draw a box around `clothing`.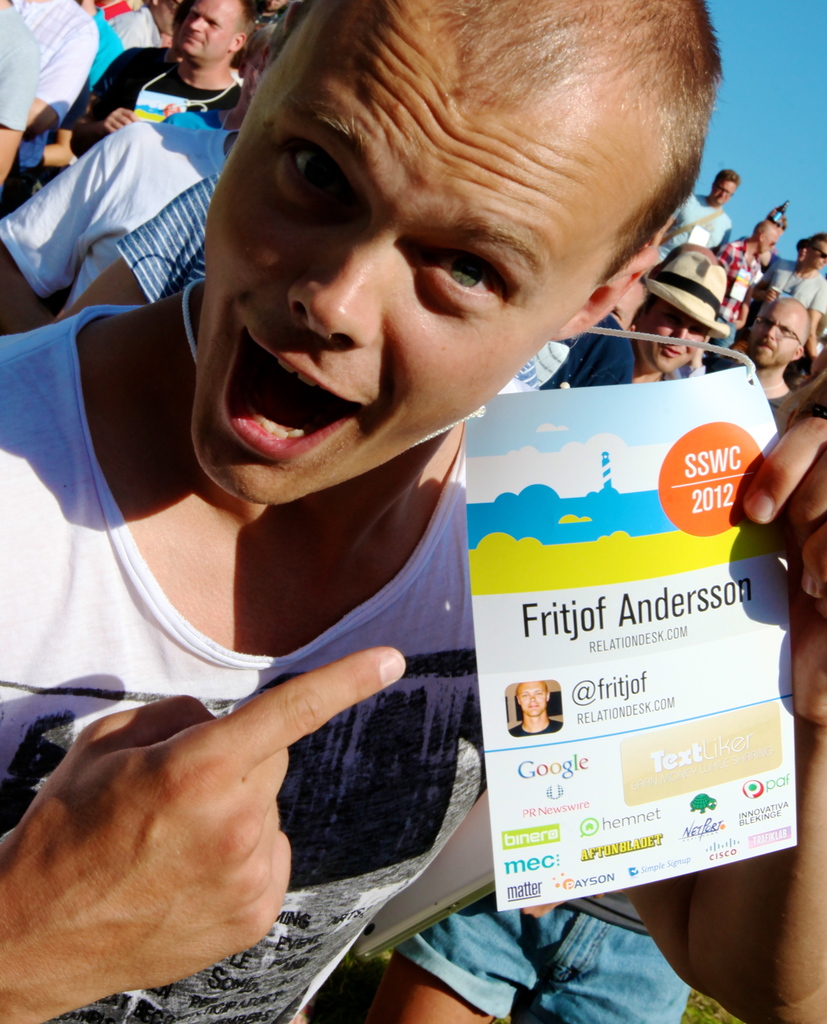
[117, 173, 218, 304].
